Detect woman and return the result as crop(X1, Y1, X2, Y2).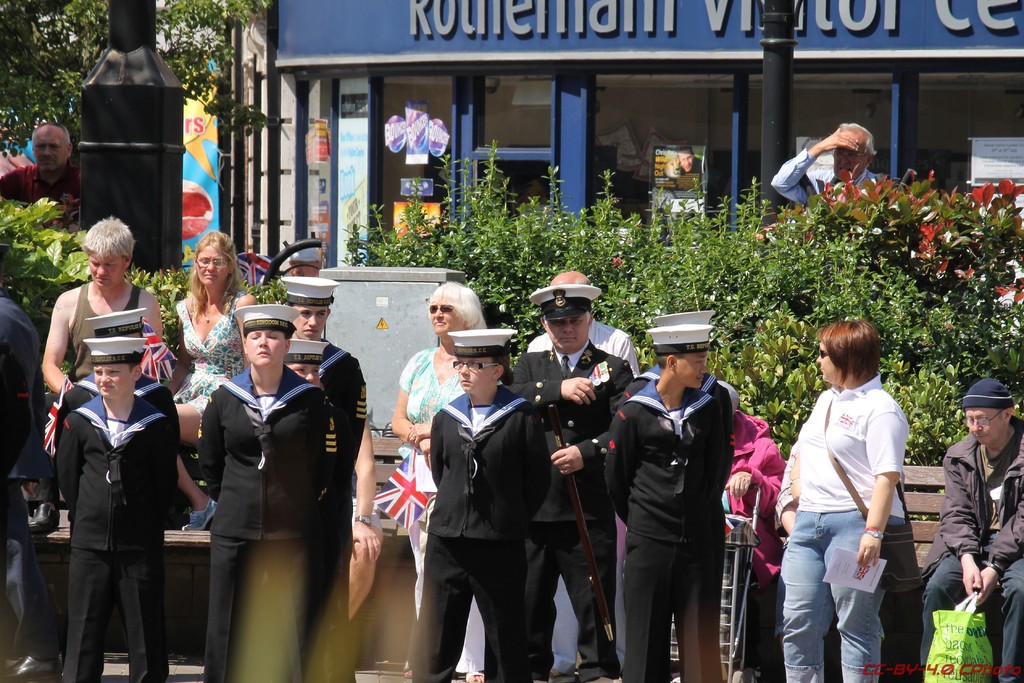
crop(168, 229, 255, 532).
